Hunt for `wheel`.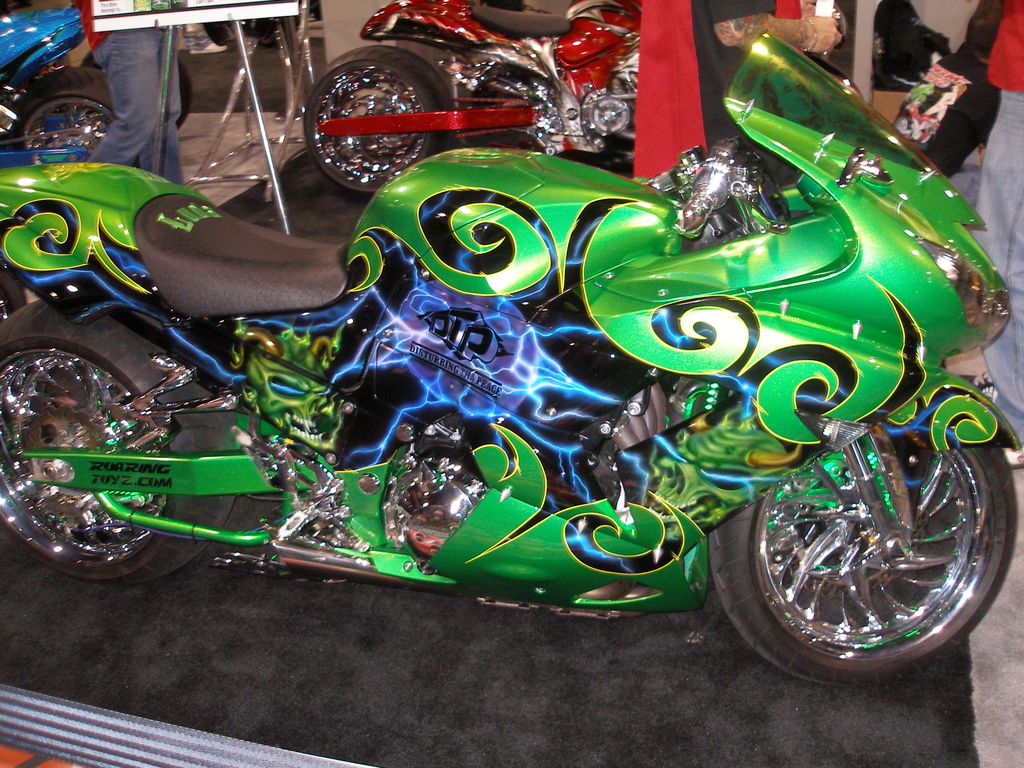
Hunted down at rect(12, 61, 127, 161).
